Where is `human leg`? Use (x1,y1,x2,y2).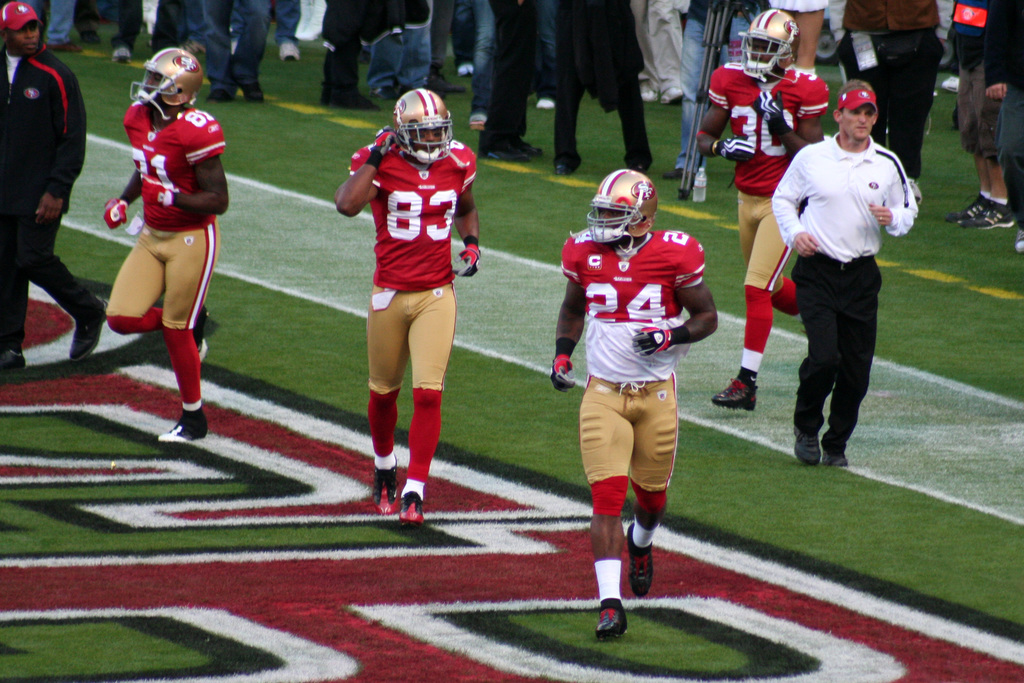
(26,204,110,366).
